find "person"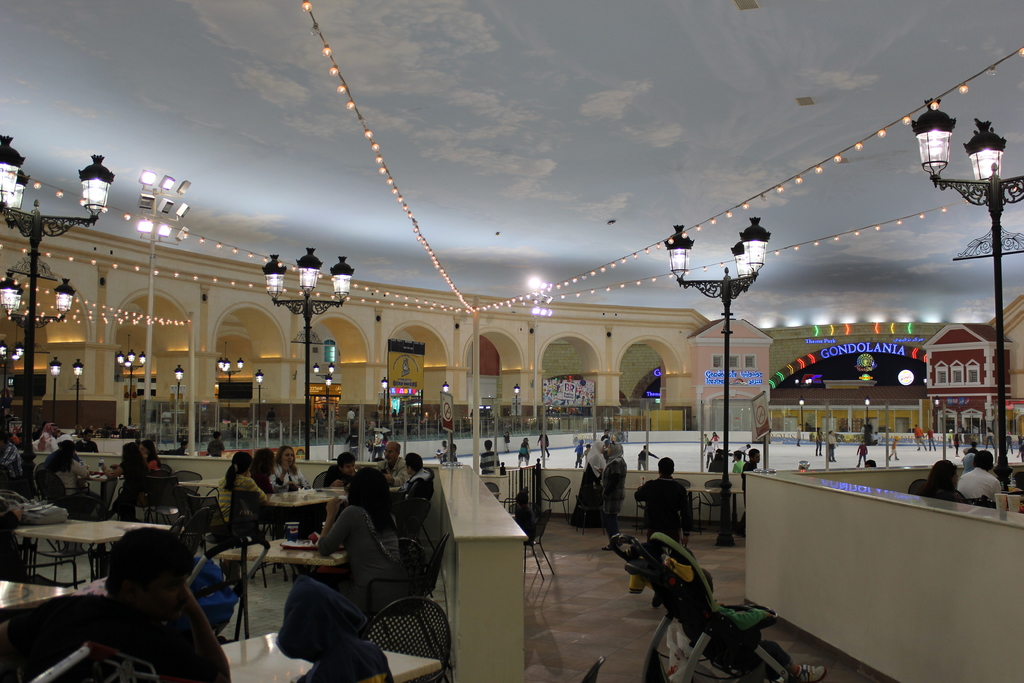
rect(314, 457, 366, 538)
